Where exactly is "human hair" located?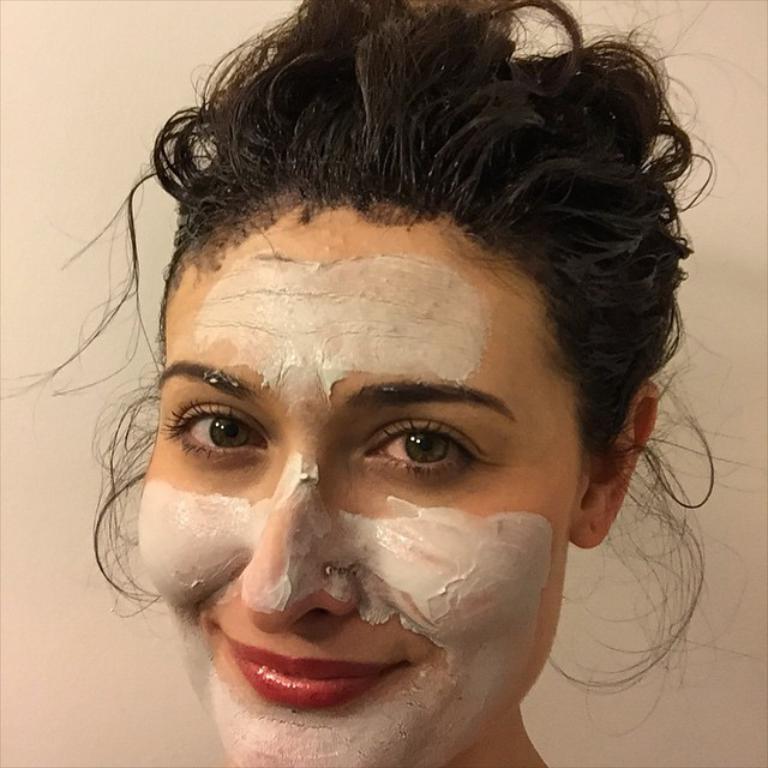
Its bounding box is 77:28:686:702.
